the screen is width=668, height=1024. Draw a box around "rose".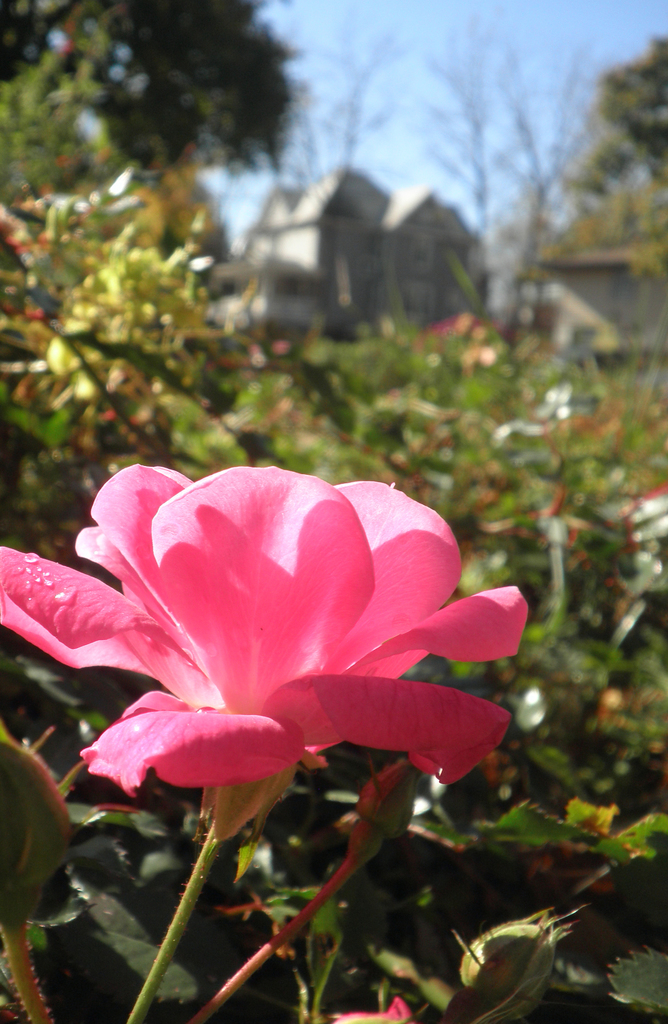
(0, 461, 527, 788).
